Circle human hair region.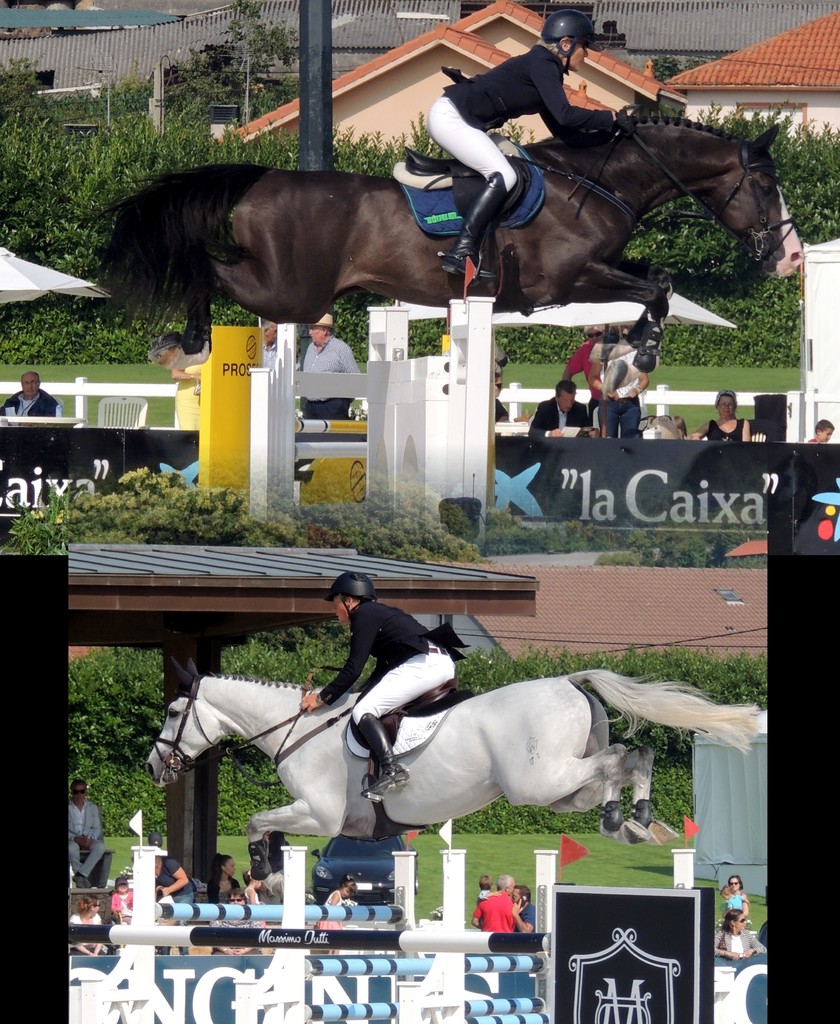
Region: bbox=(318, 328, 335, 338).
